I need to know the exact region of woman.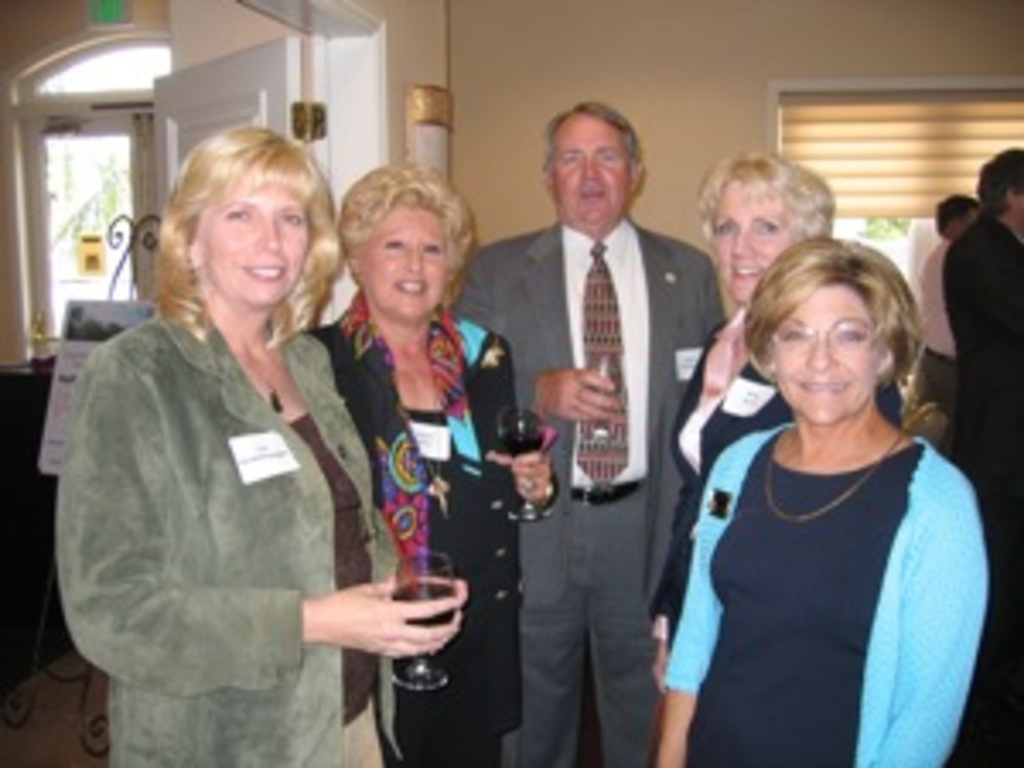
Region: bbox(61, 119, 468, 765).
